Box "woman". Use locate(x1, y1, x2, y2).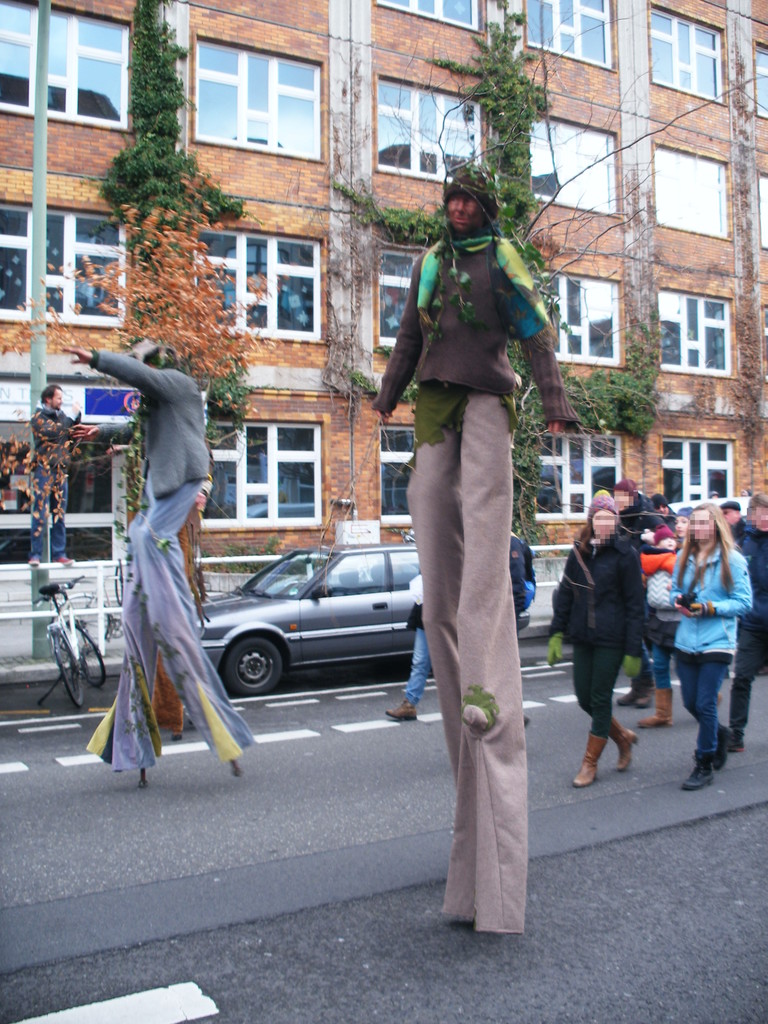
locate(664, 500, 691, 563).
